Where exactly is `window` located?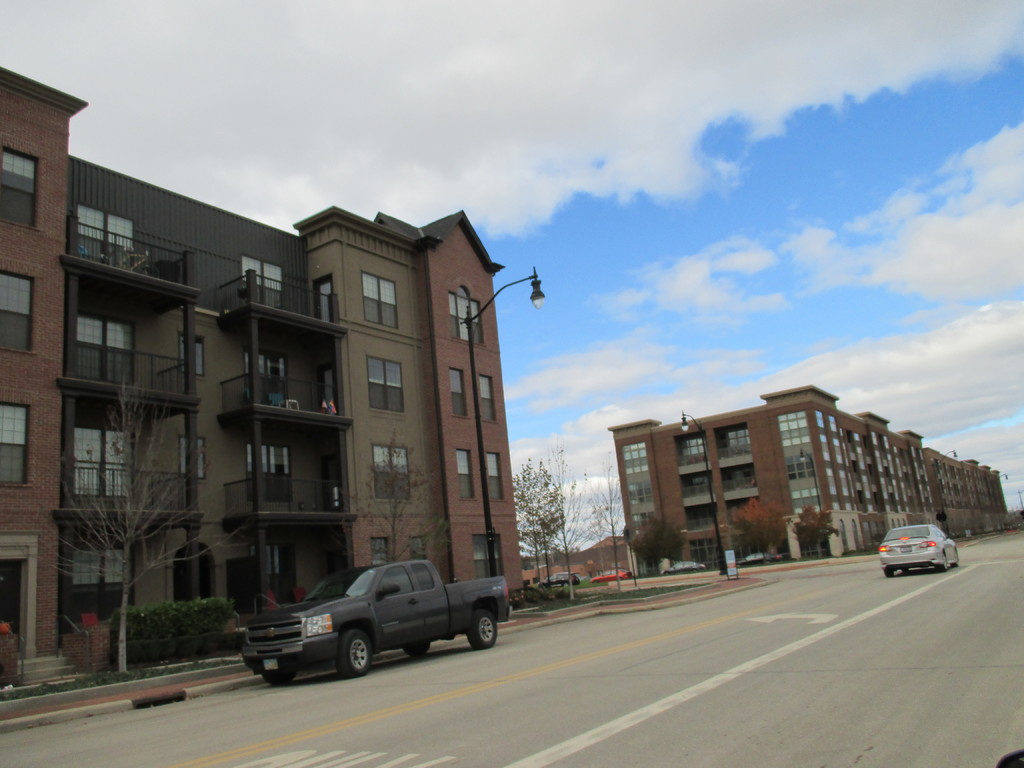
Its bounding box is l=244, t=443, r=287, b=505.
